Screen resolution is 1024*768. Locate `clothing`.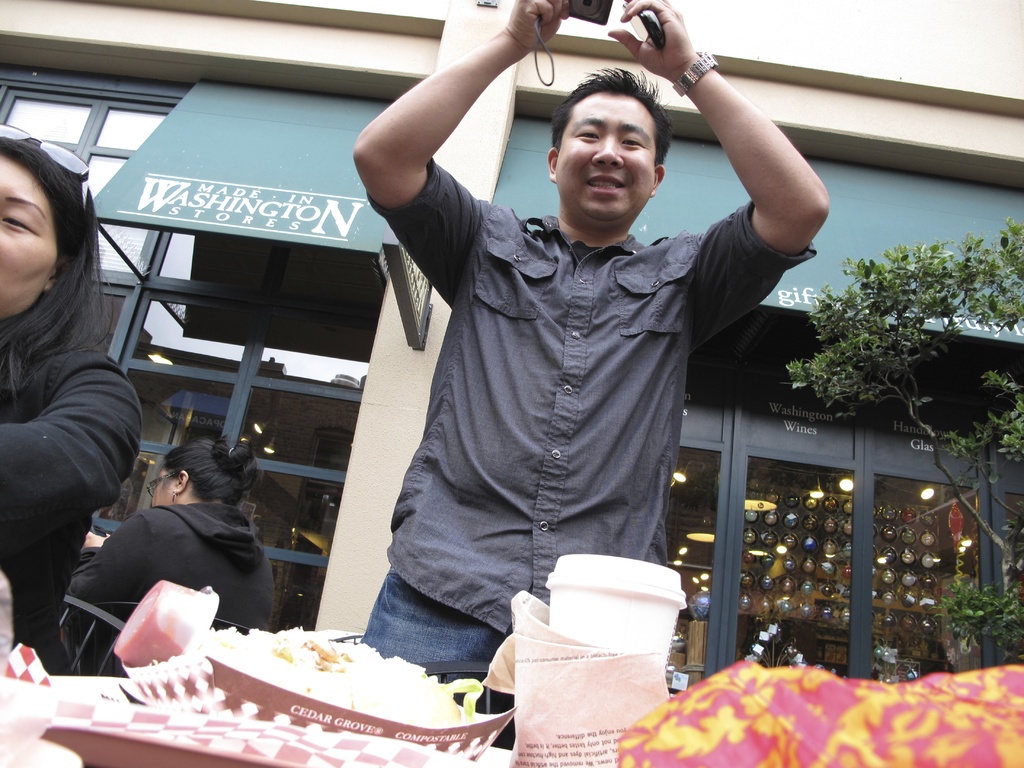
<bbox>62, 505, 273, 678</bbox>.
